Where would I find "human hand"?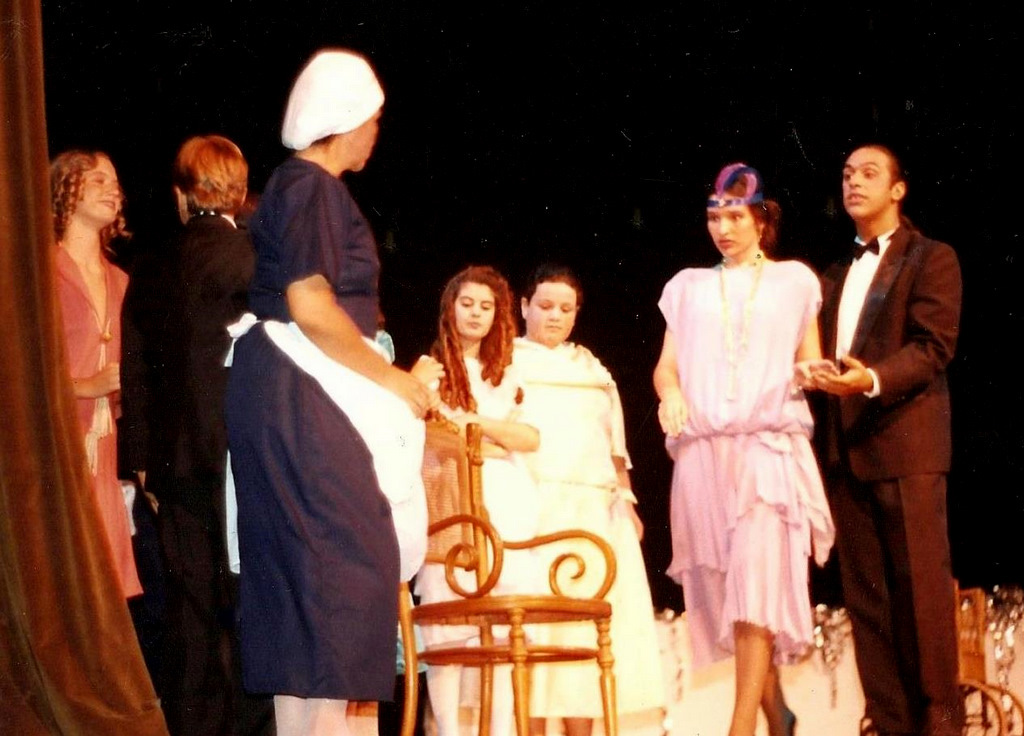
At (x1=791, y1=357, x2=841, y2=395).
